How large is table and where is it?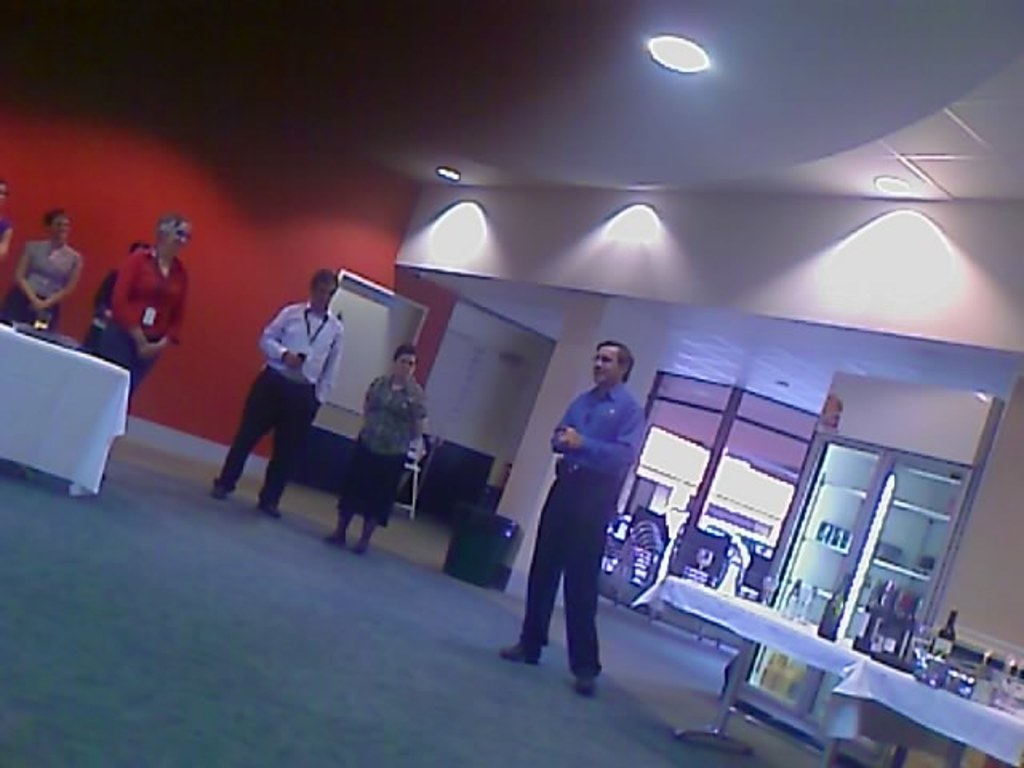
Bounding box: 637,582,1022,766.
